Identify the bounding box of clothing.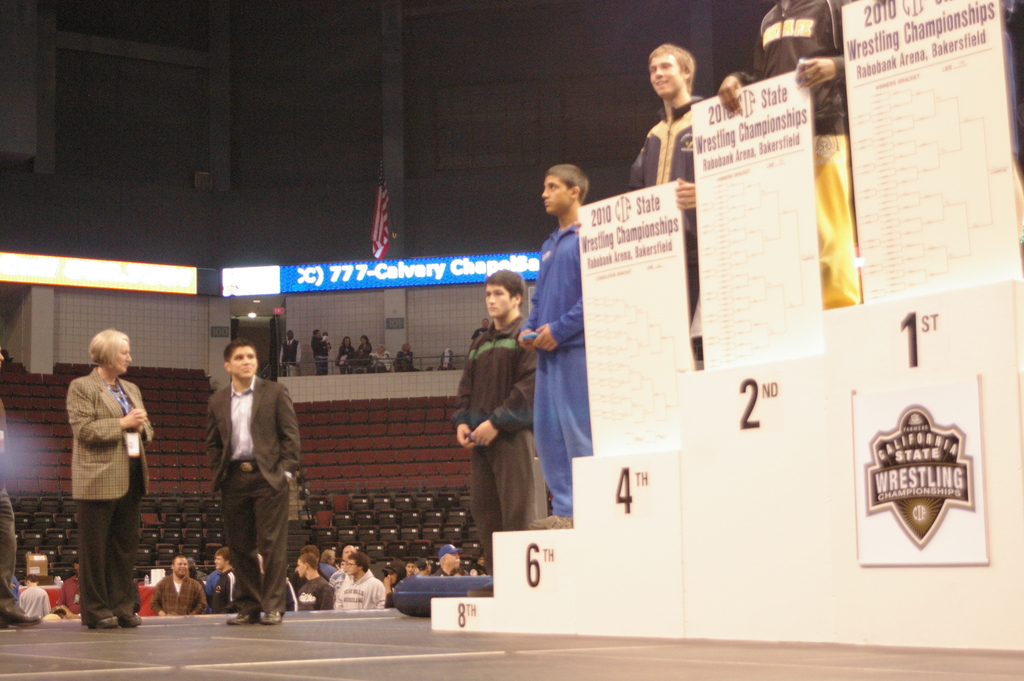
[358,341,371,373].
